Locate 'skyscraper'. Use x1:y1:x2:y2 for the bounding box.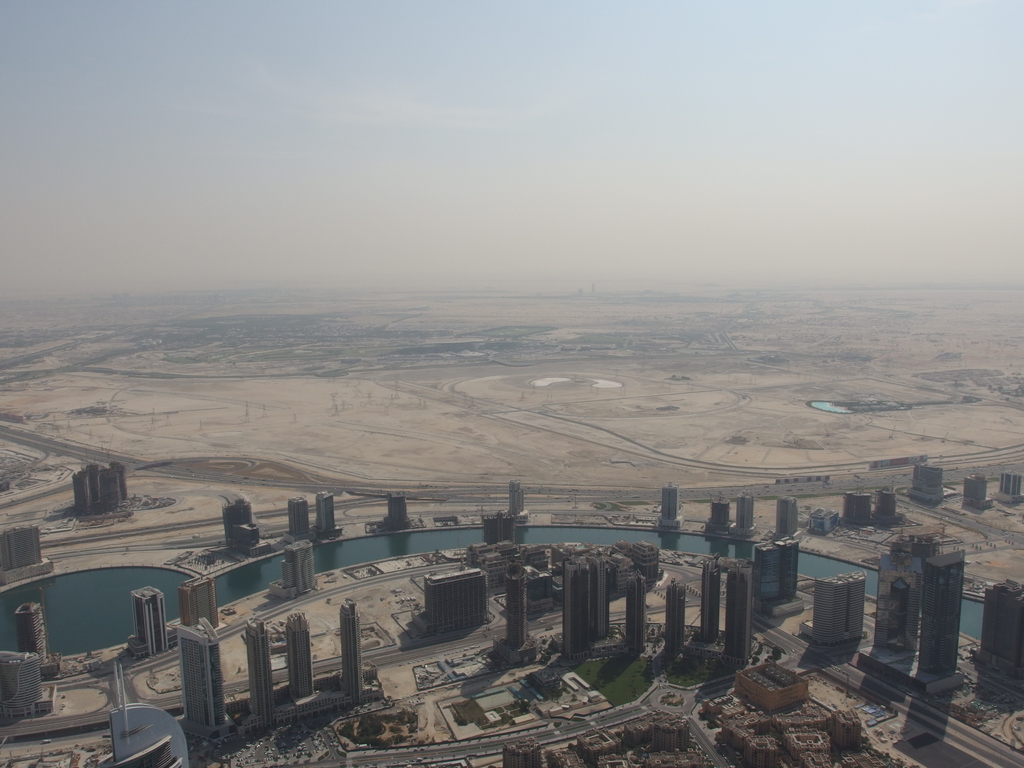
698:553:723:637.
